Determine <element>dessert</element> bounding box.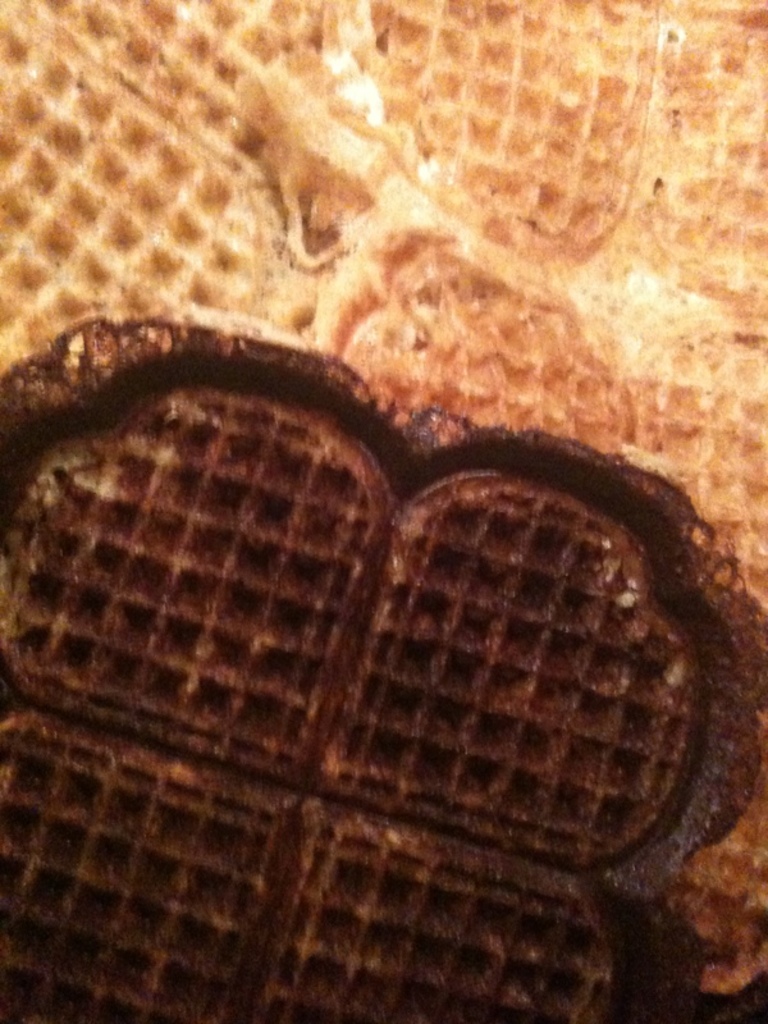
Determined: {"left": 0, "top": 316, "right": 767, "bottom": 1023}.
